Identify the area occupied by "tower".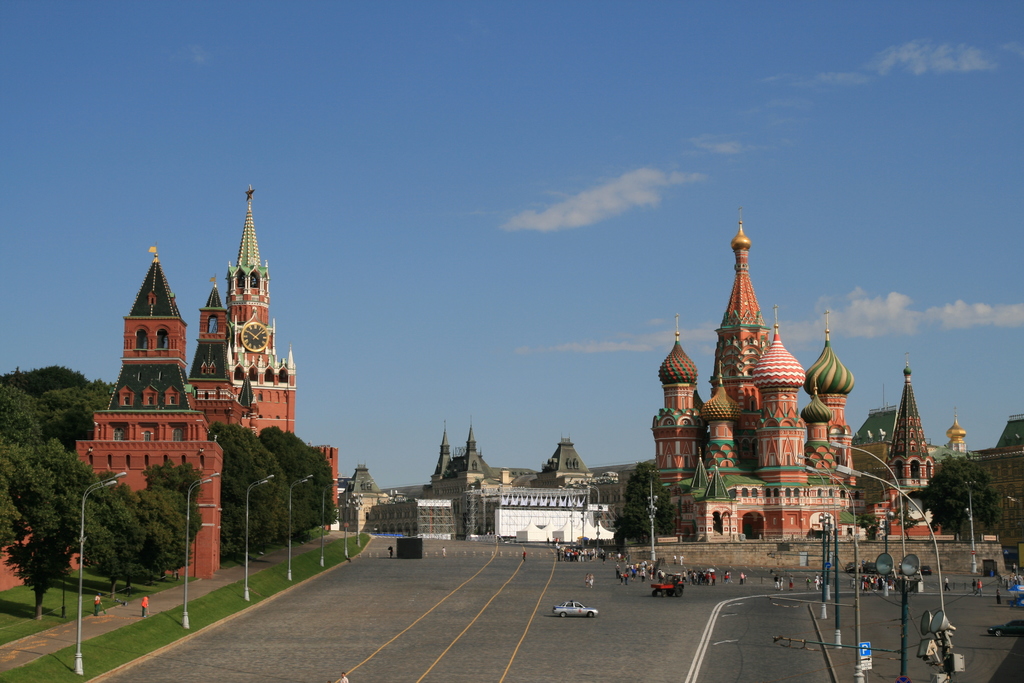
Area: [455, 419, 498, 527].
